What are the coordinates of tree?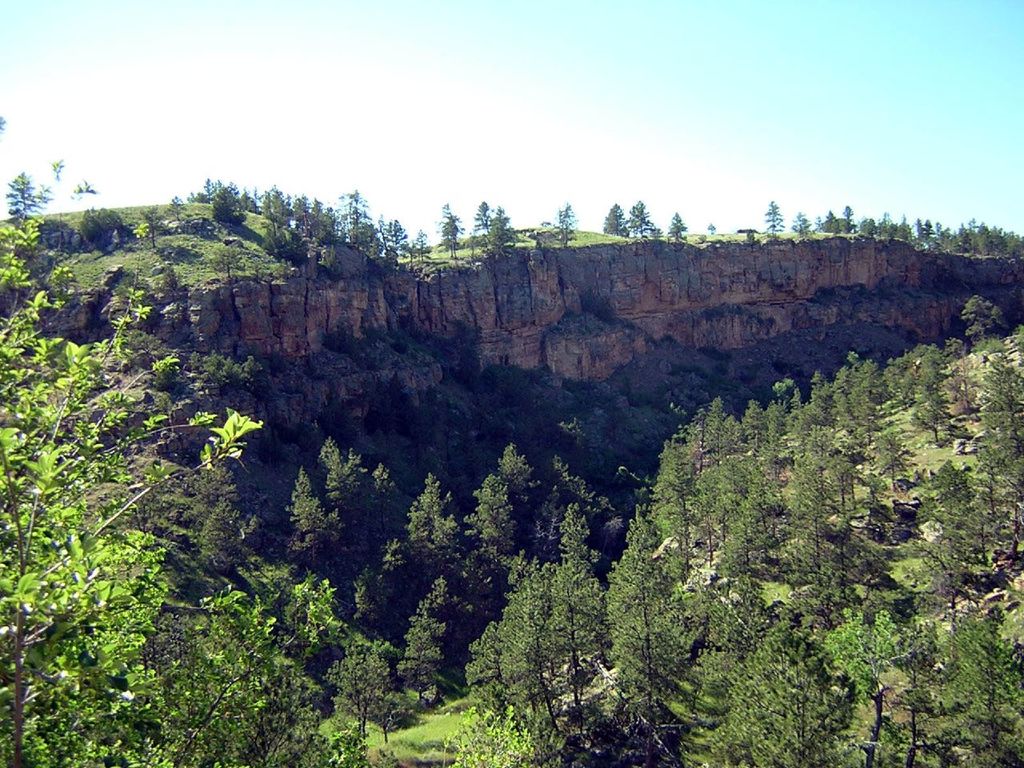
crop(171, 194, 183, 208).
